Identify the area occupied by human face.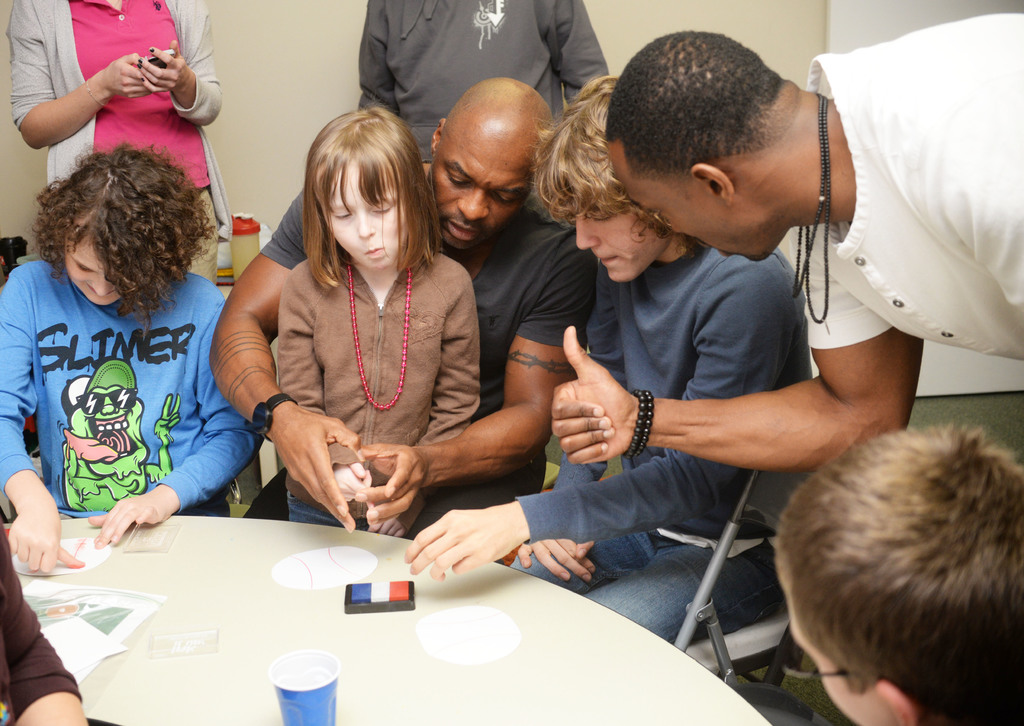
Area: 427,132,529,249.
